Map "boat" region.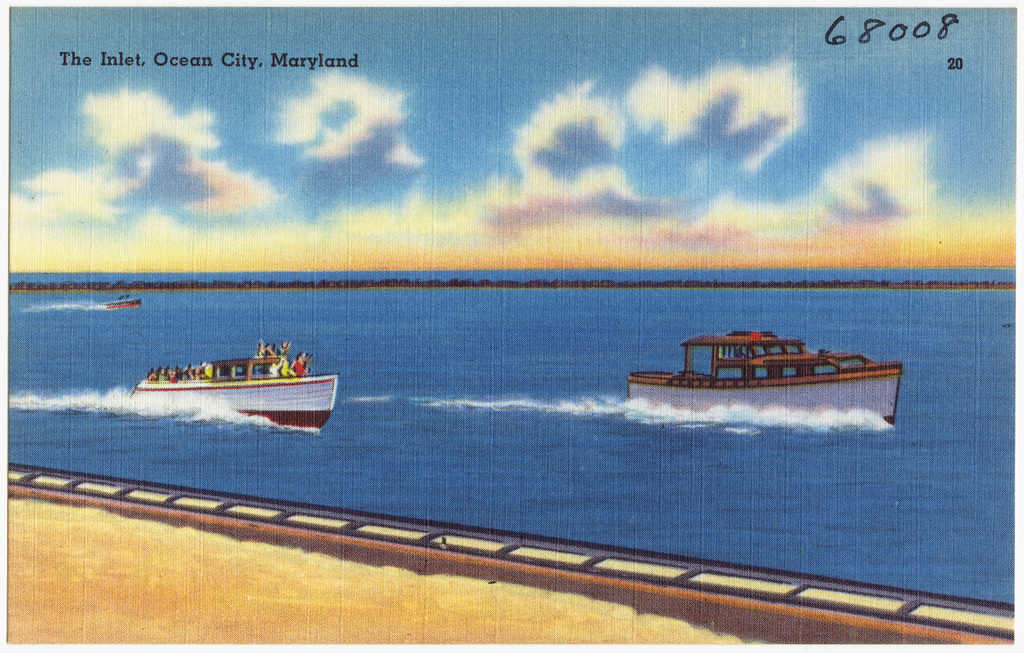
Mapped to 611/321/920/423.
